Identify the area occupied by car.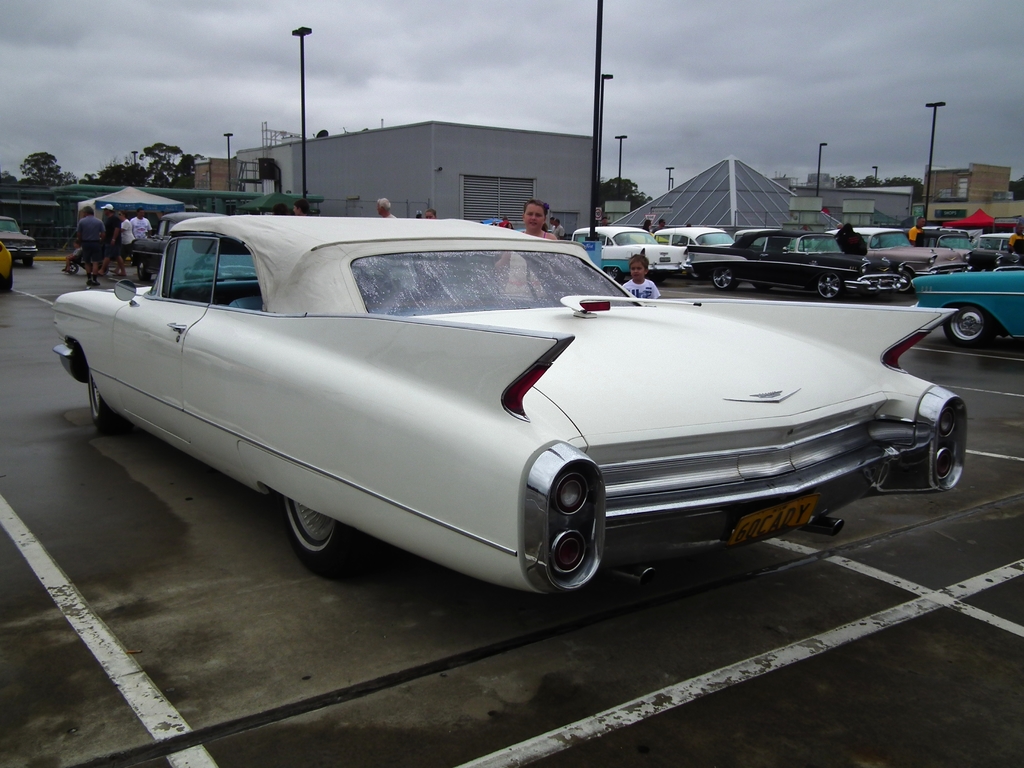
Area: Rect(909, 262, 1023, 347).
